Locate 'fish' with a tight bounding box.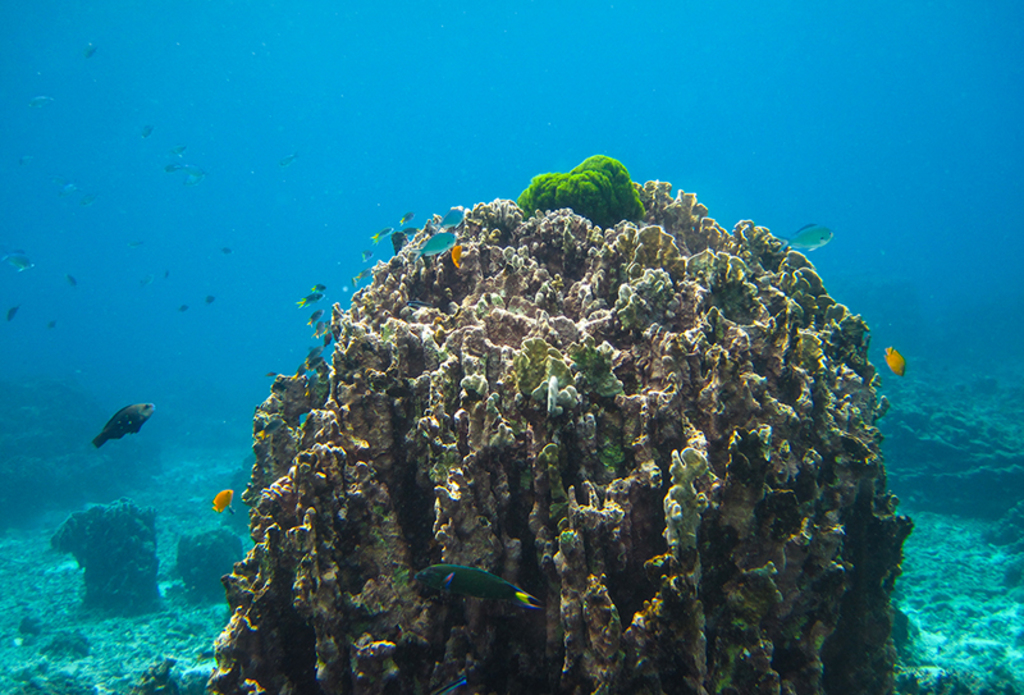
[left=399, top=211, right=415, bottom=224].
